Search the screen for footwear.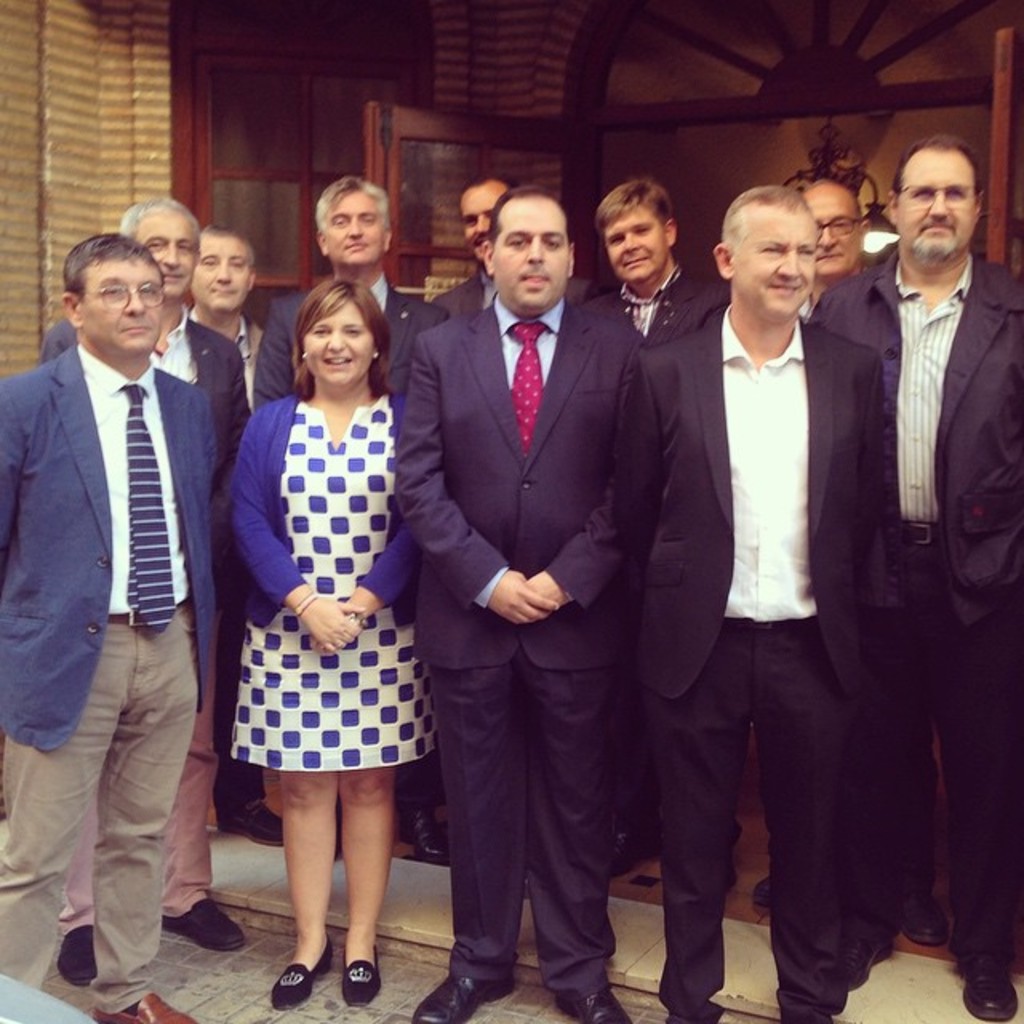
Found at [left=952, top=963, right=1019, bottom=1016].
